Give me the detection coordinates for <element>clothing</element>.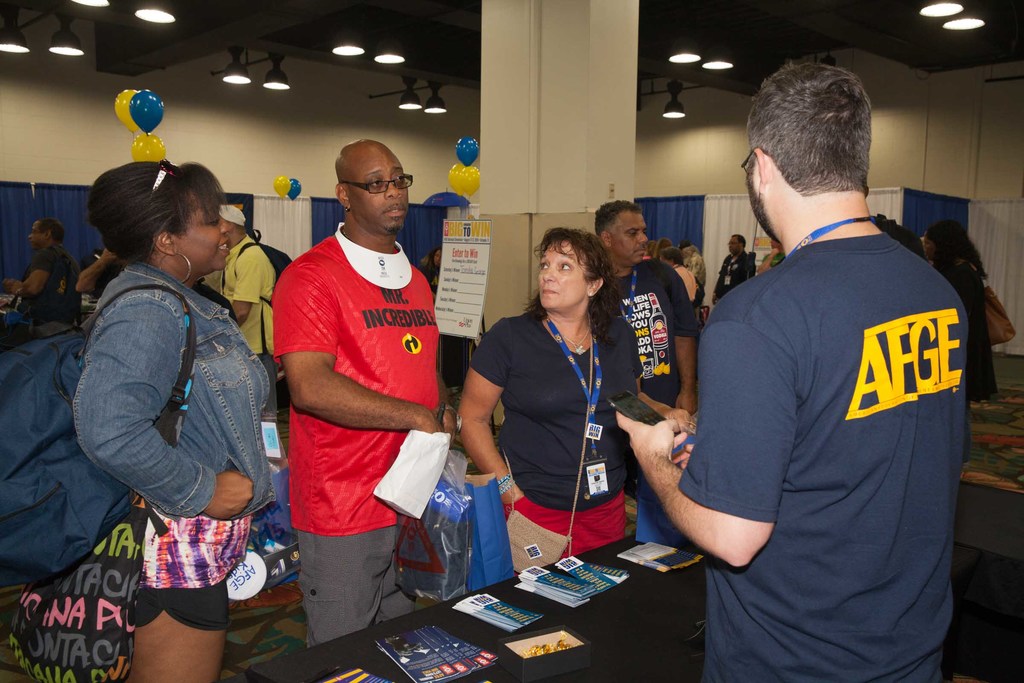
pyautogui.locateOnScreen(272, 208, 441, 646).
